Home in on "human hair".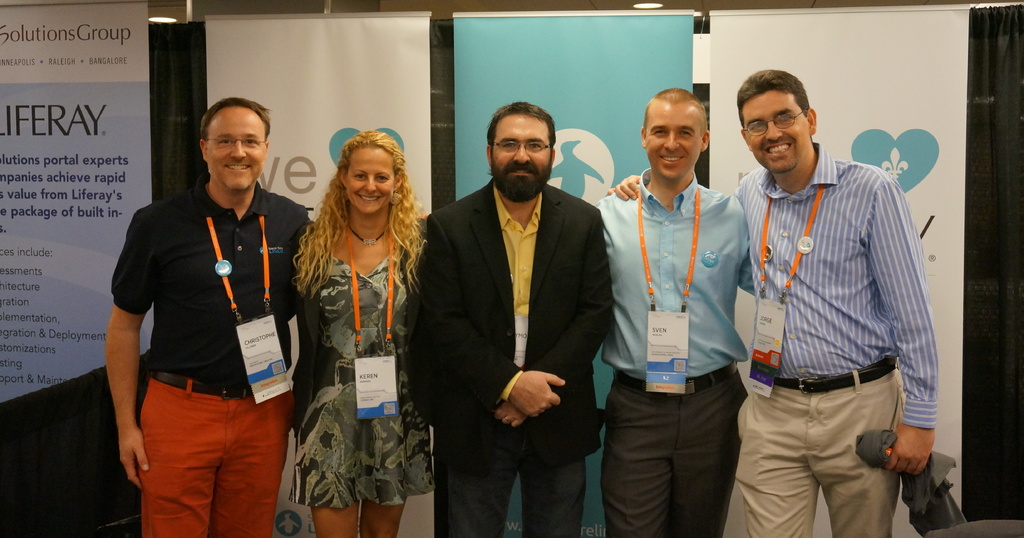
Homed in at <box>200,97,273,148</box>.
